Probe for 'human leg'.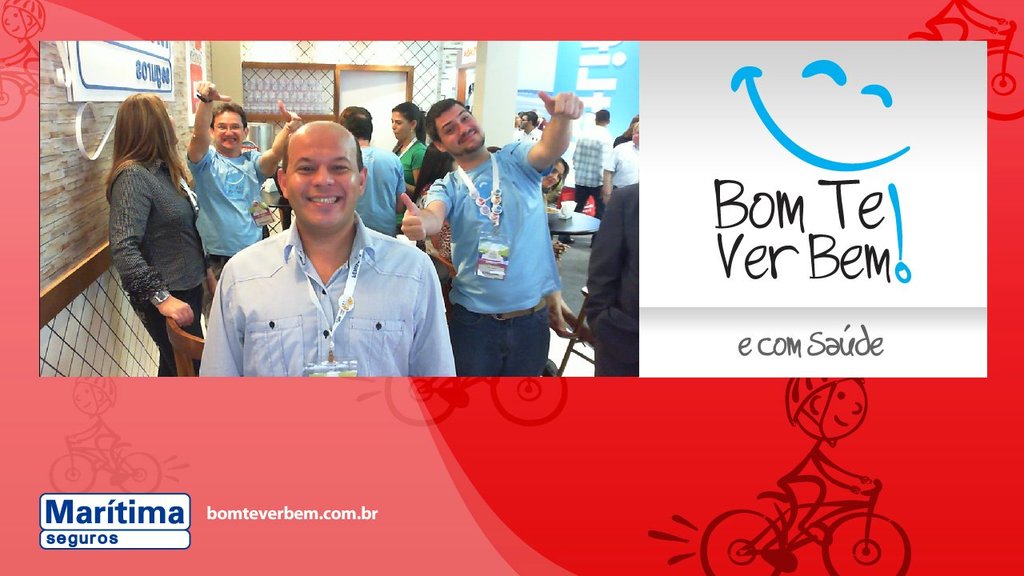
Probe result: box(588, 180, 604, 250).
